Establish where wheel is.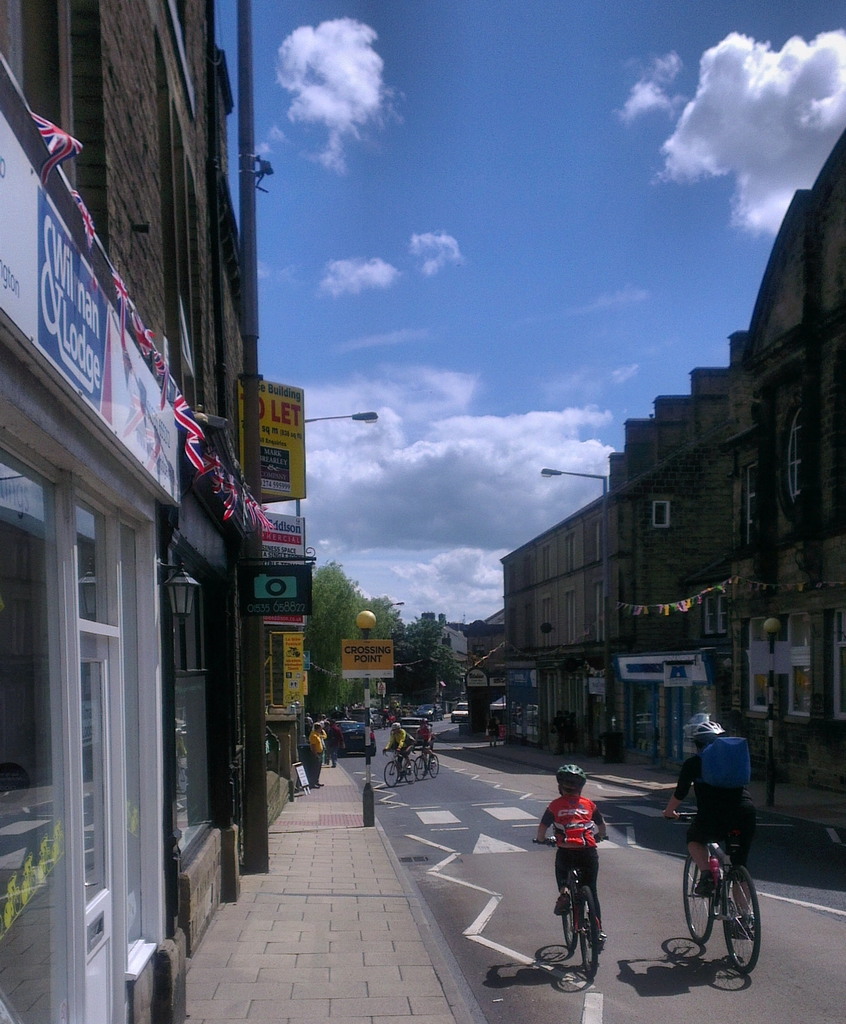
Established at [403, 758, 418, 783].
